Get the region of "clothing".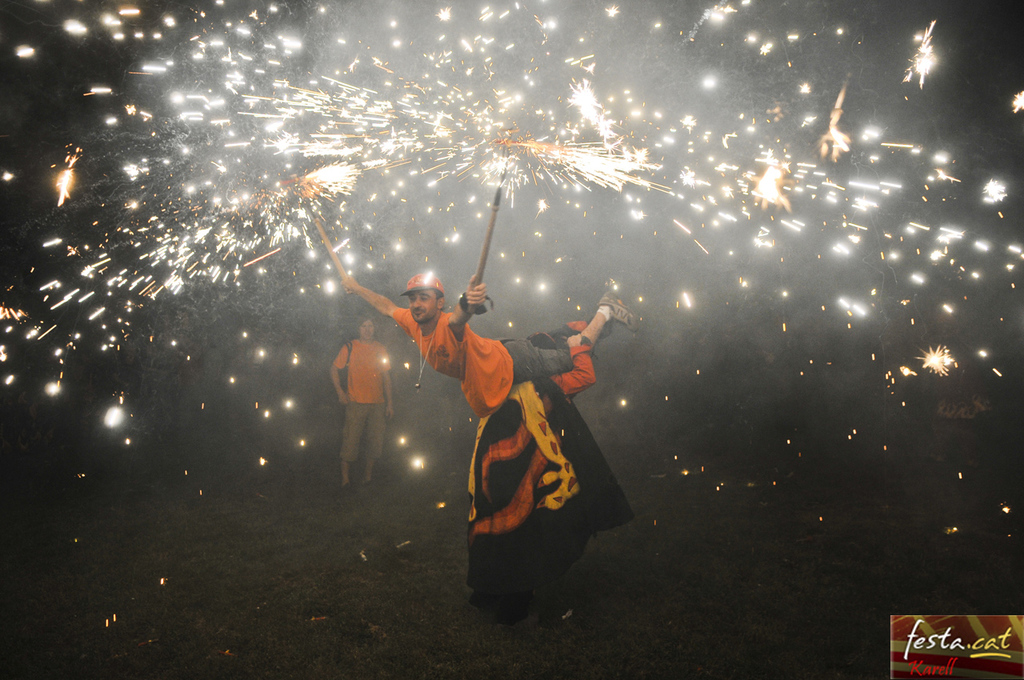
locate(390, 306, 594, 422).
